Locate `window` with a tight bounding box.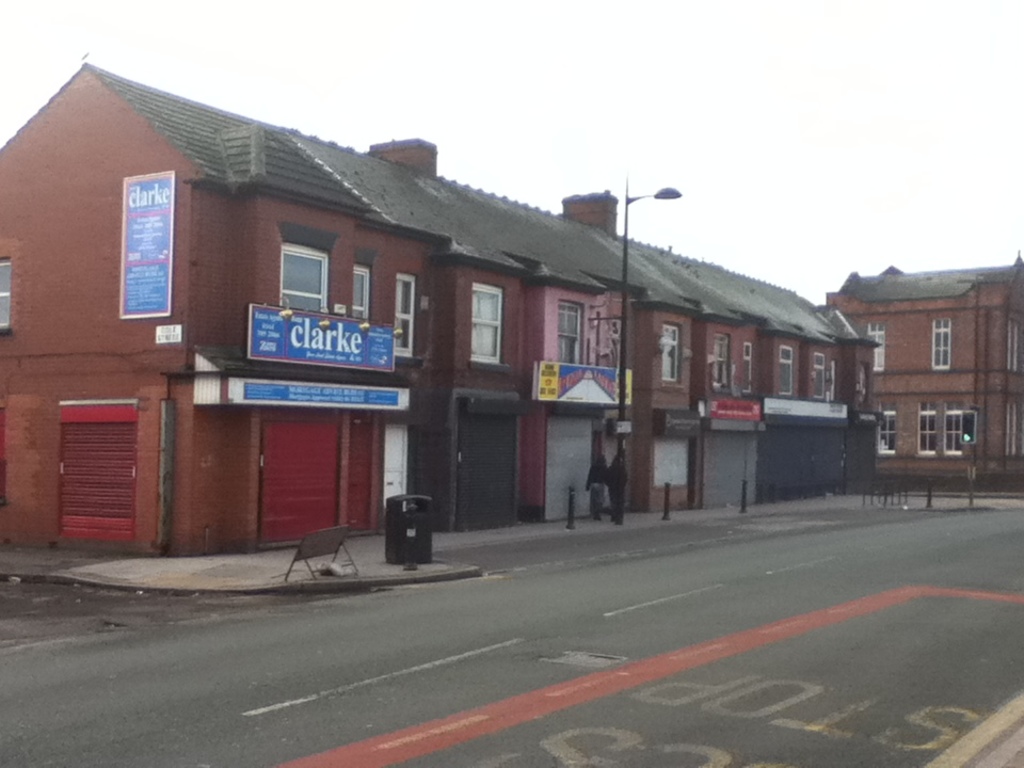
(398,275,416,357).
